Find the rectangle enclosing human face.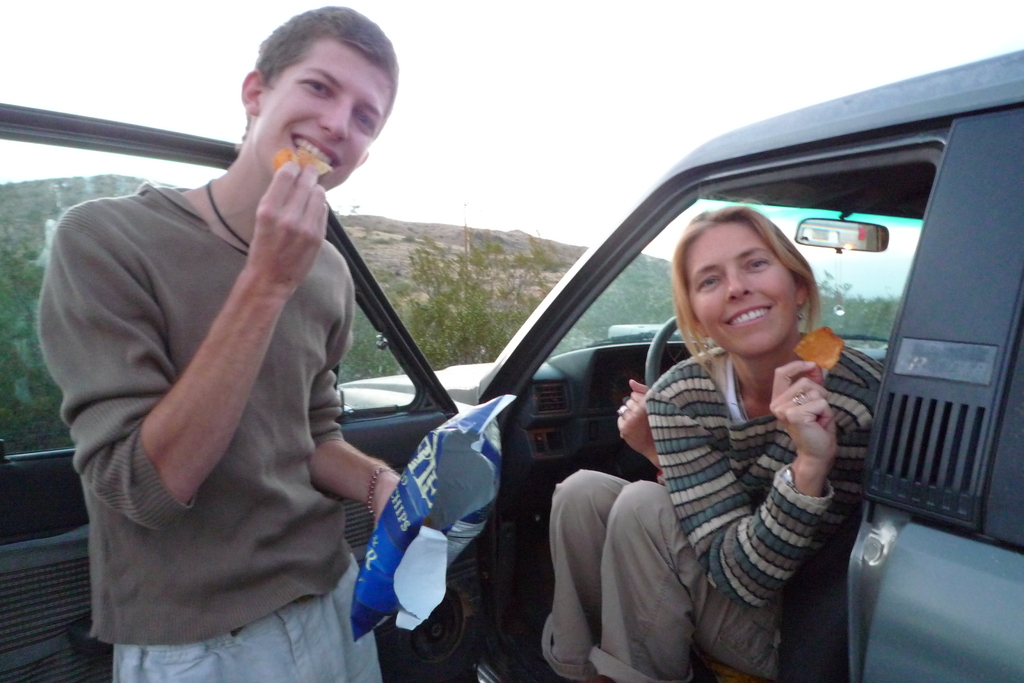
pyautogui.locateOnScreen(248, 37, 392, 195).
